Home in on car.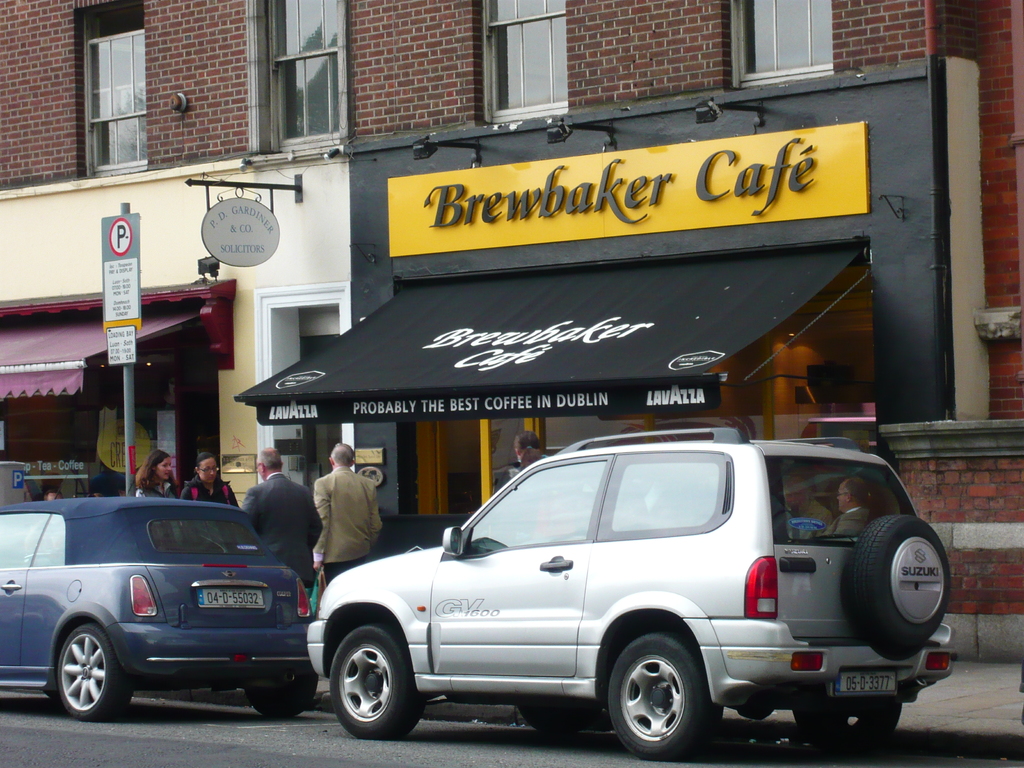
Homed in at BBox(0, 497, 317, 721).
